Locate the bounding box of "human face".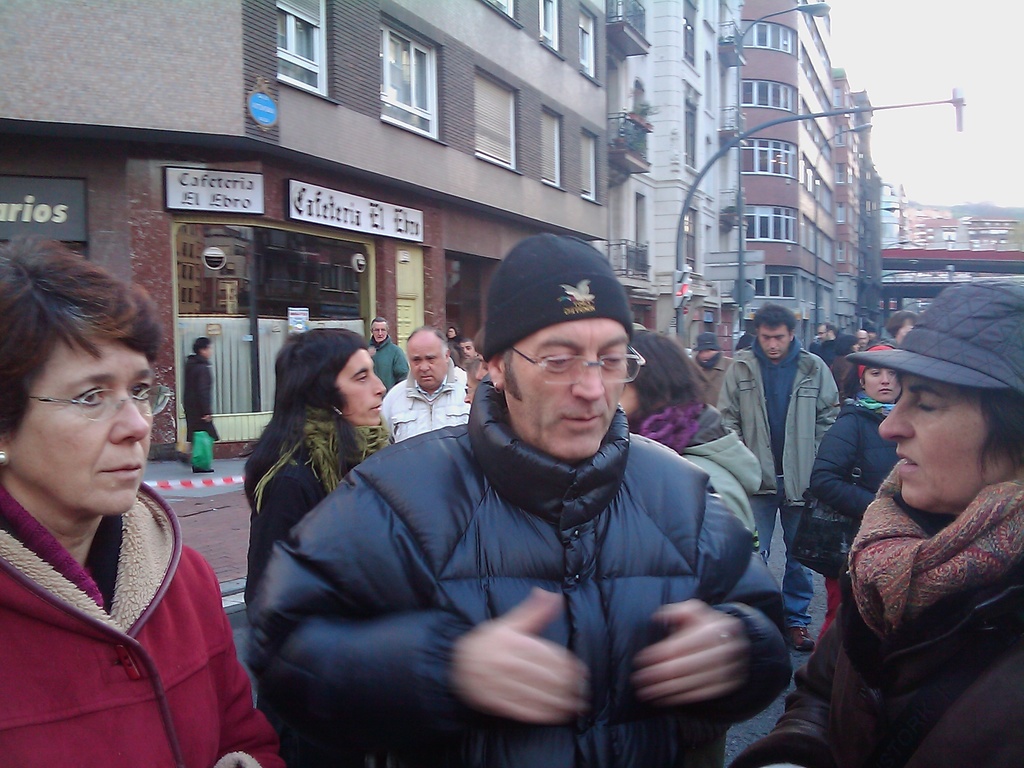
Bounding box: [x1=11, y1=324, x2=154, y2=515].
